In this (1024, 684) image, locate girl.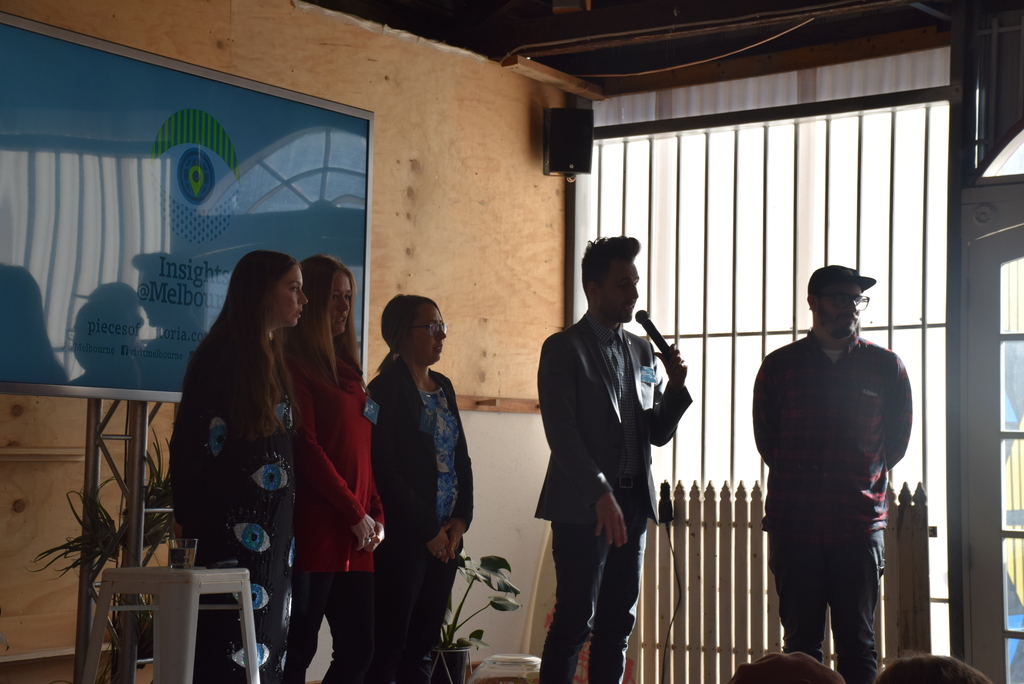
Bounding box: BBox(362, 294, 474, 683).
